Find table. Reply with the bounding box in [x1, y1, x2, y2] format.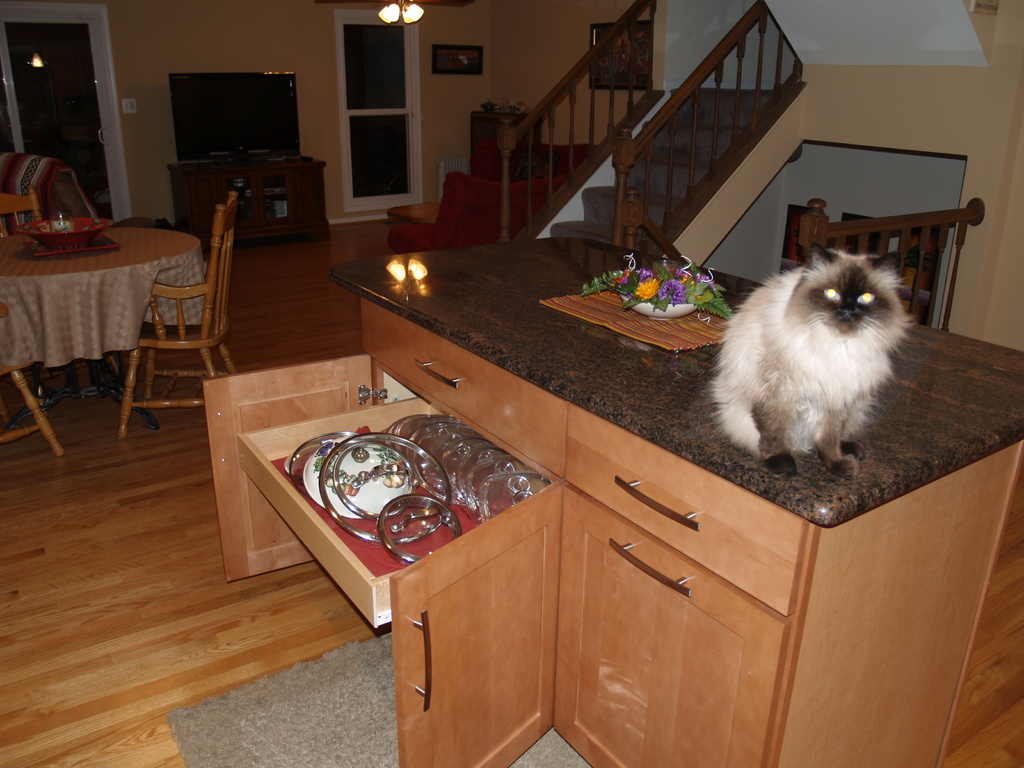
[7, 186, 193, 438].
